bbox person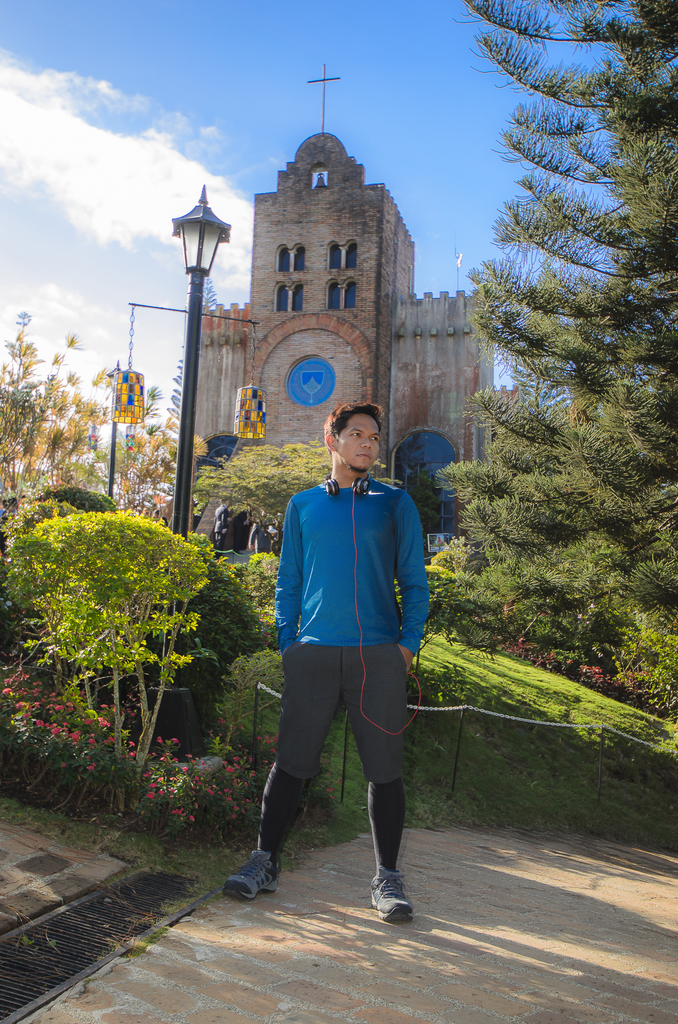
select_region(252, 506, 275, 550)
